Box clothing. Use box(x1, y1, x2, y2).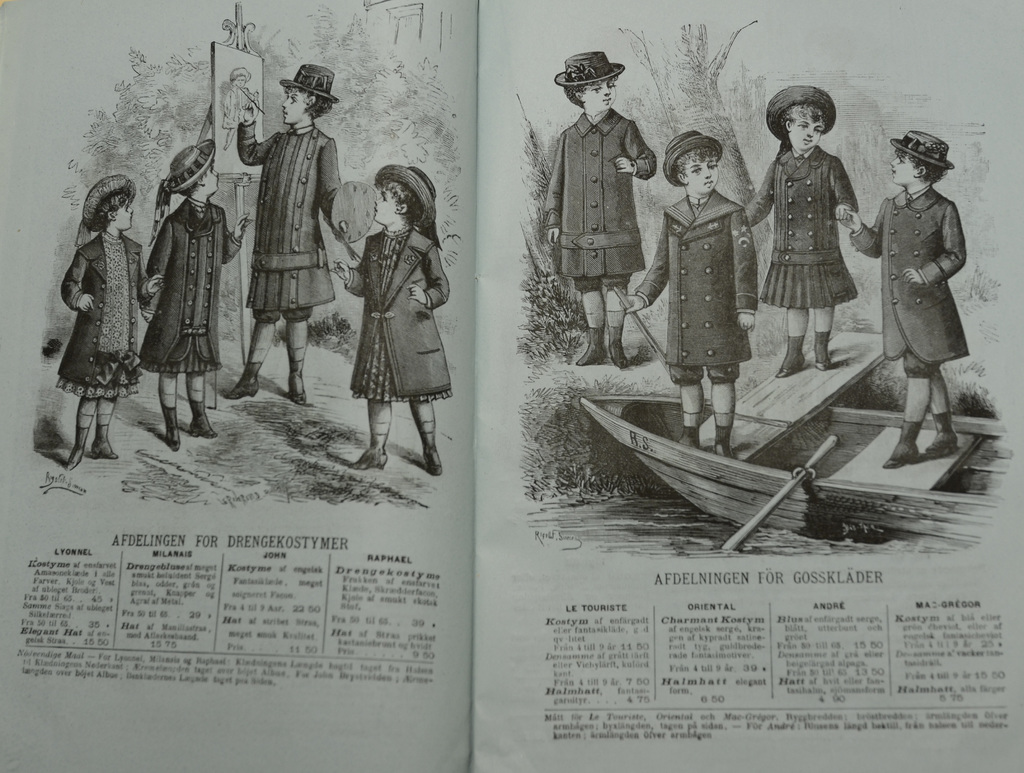
box(150, 196, 242, 375).
